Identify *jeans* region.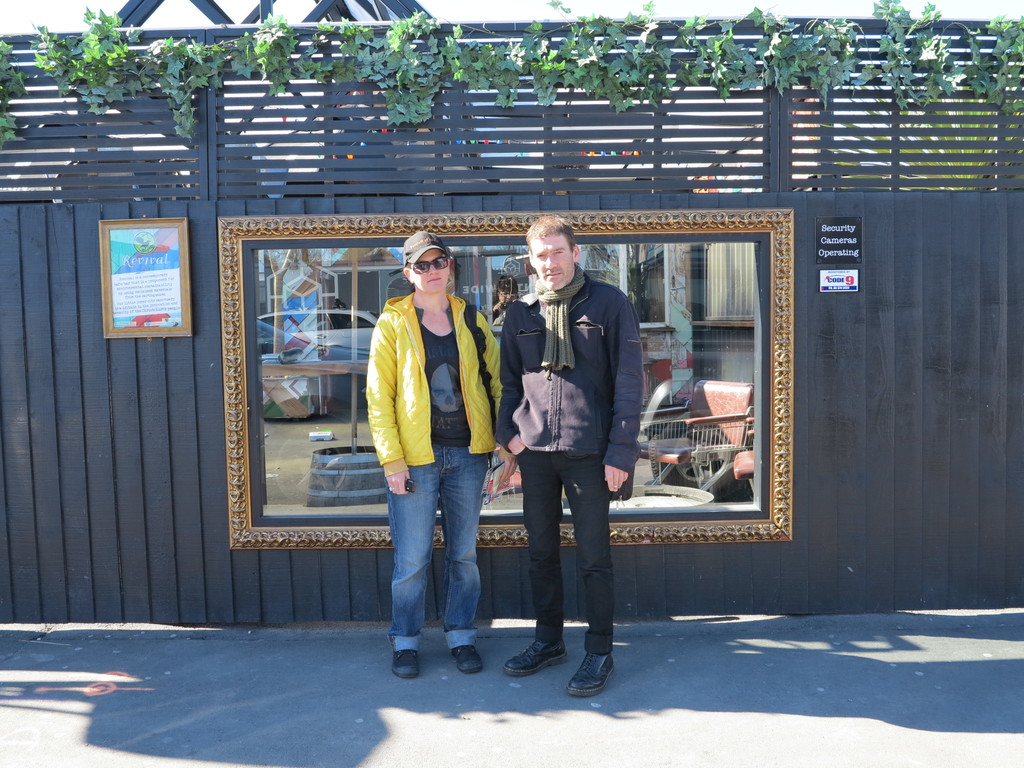
Region: 364/448/508/675.
